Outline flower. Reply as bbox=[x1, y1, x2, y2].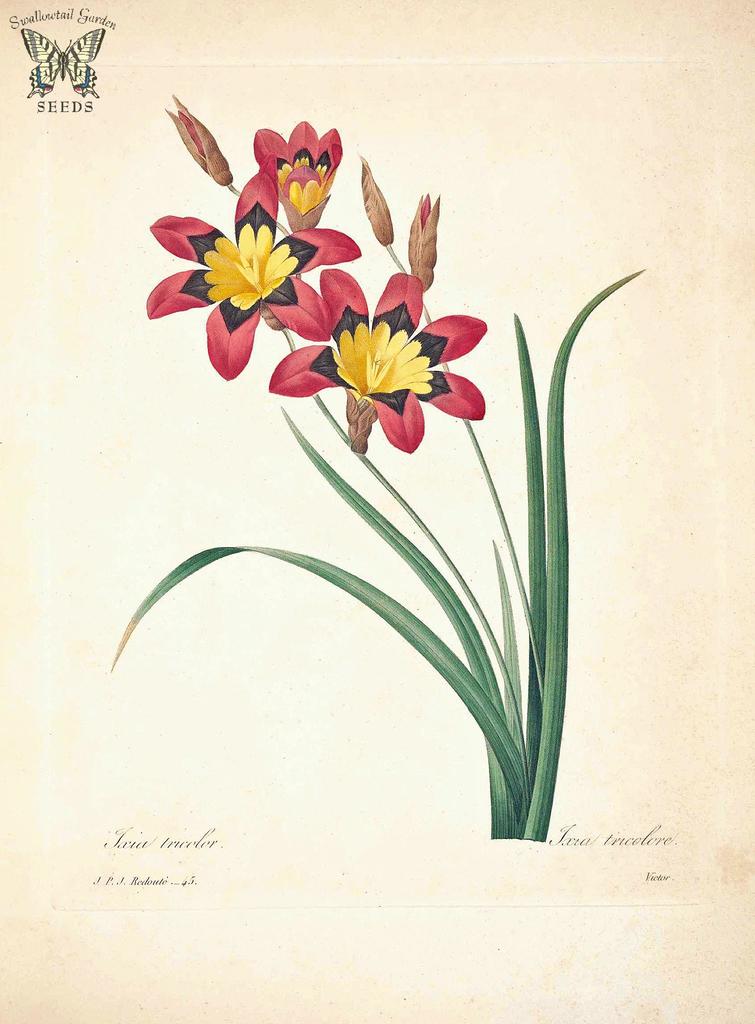
bbox=[289, 275, 473, 439].
